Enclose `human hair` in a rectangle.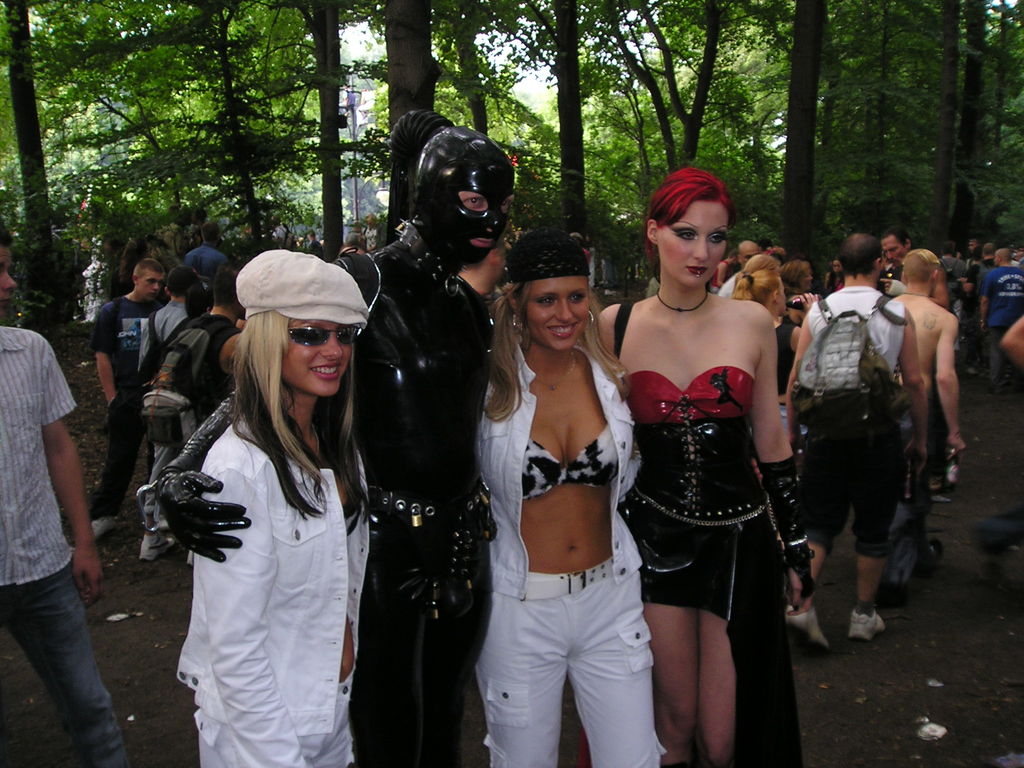
Rect(214, 262, 242, 311).
